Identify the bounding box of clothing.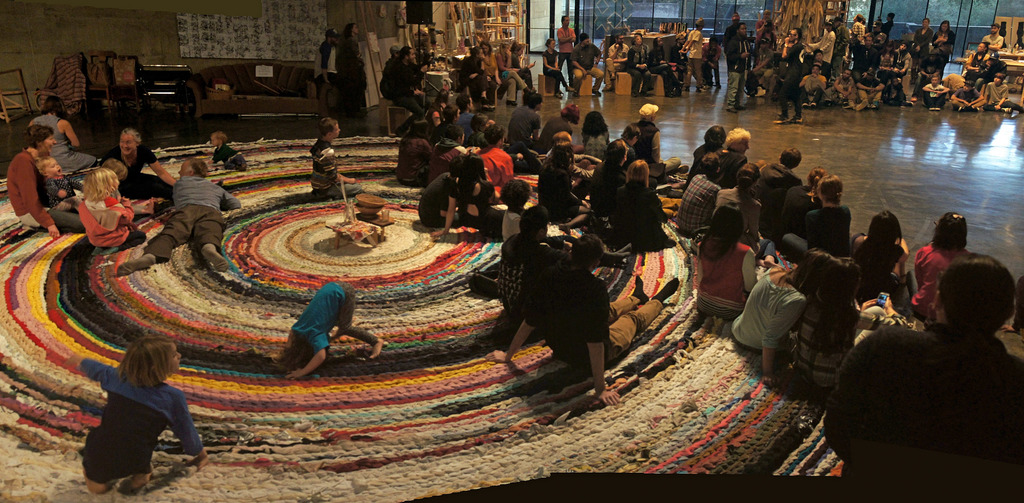
locate(73, 354, 200, 474).
